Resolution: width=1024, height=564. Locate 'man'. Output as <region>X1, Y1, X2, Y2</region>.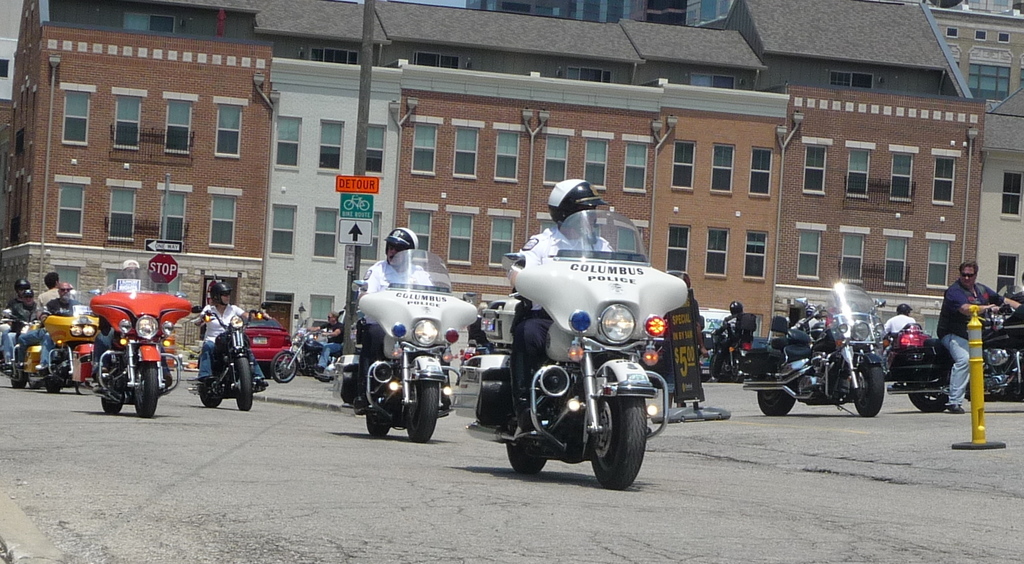
<region>5, 276, 31, 317</region>.
